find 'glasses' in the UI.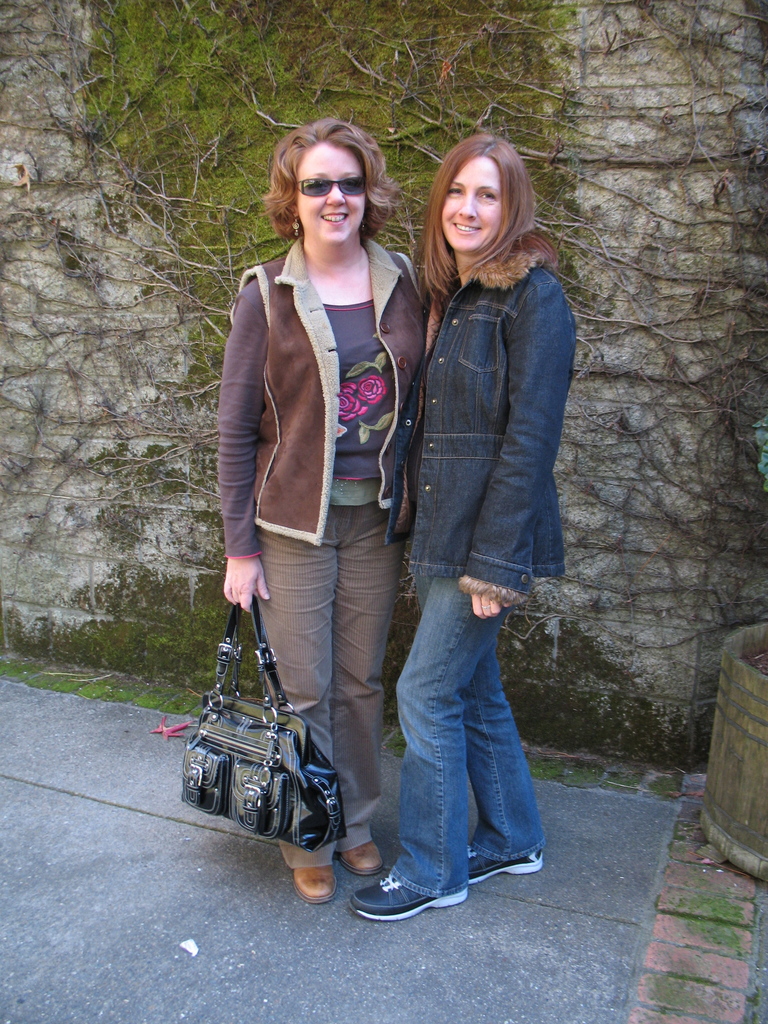
UI element at 284, 171, 368, 204.
